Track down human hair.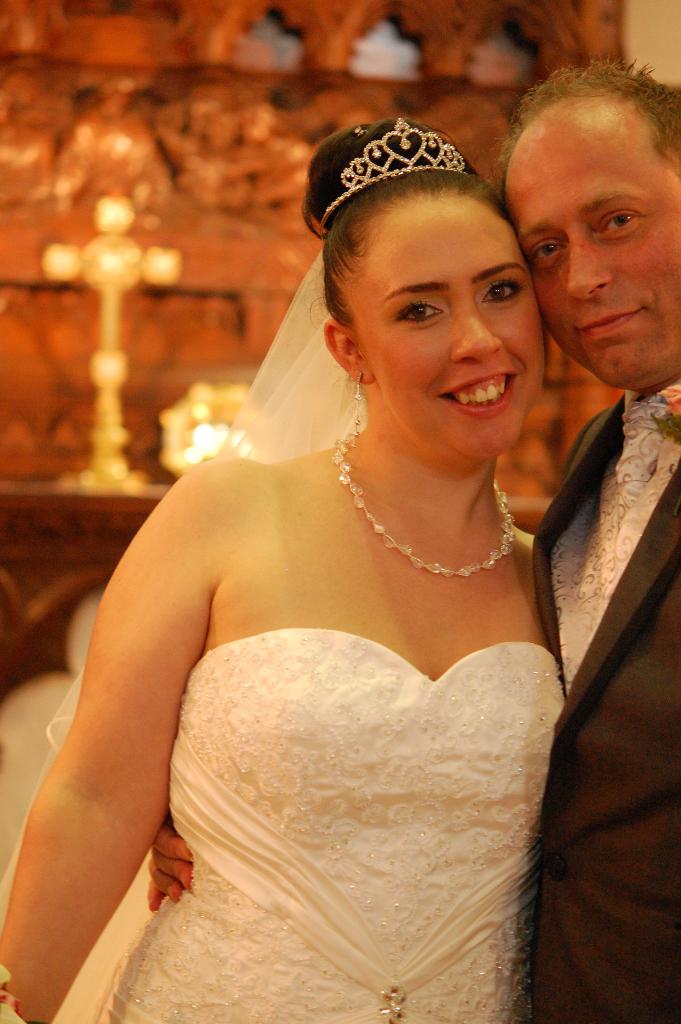
Tracked to bbox=(489, 56, 680, 195).
